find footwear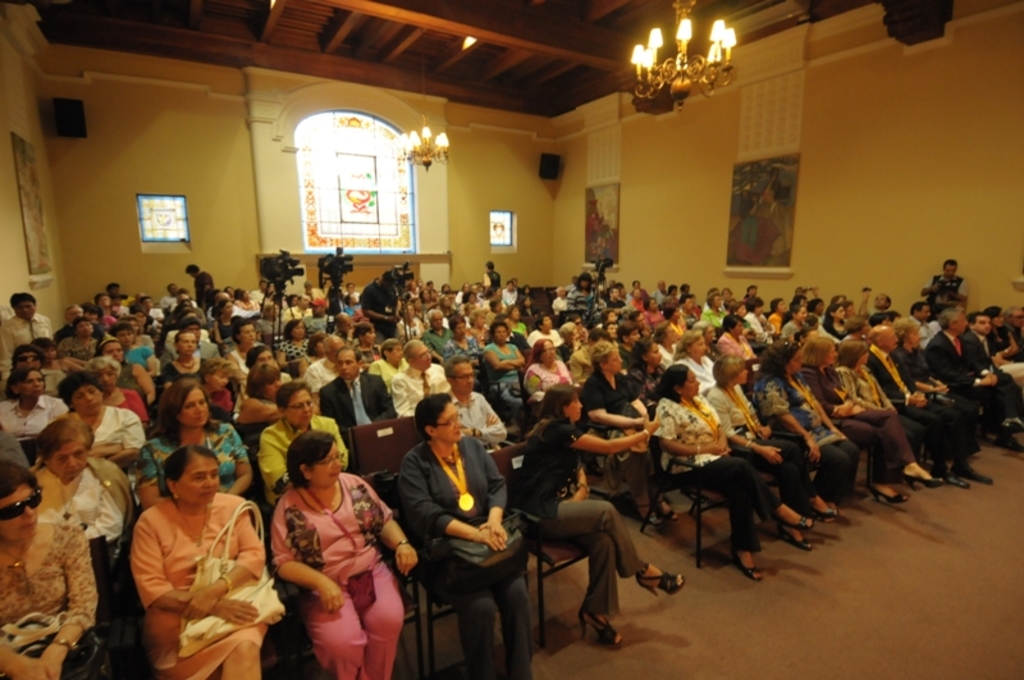
l=733, t=548, r=762, b=583
